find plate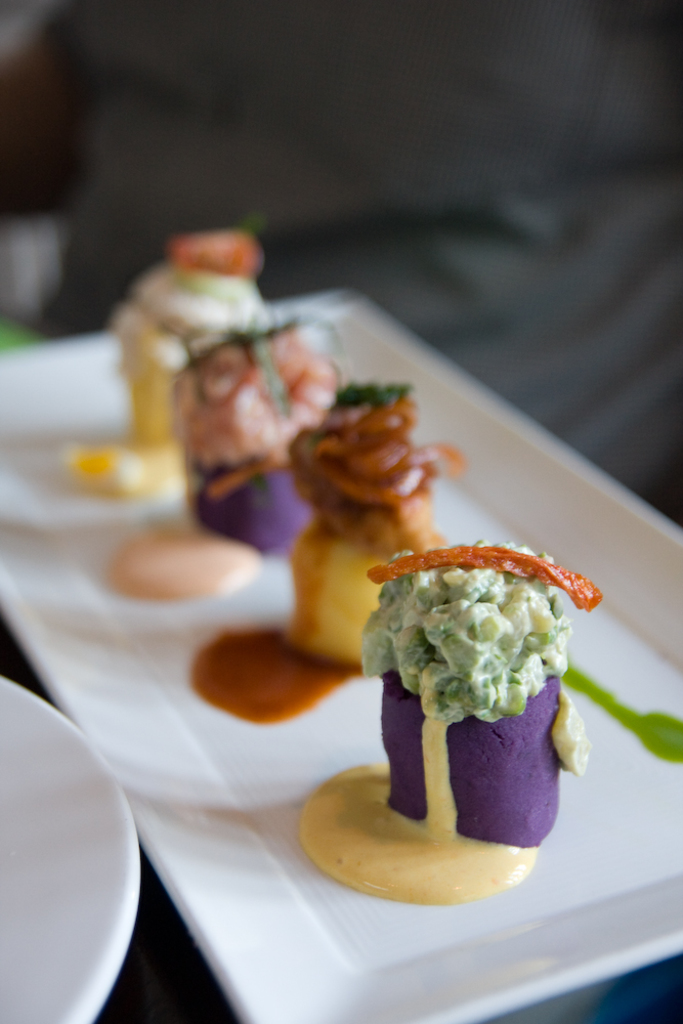
box=[0, 687, 169, 1016]
